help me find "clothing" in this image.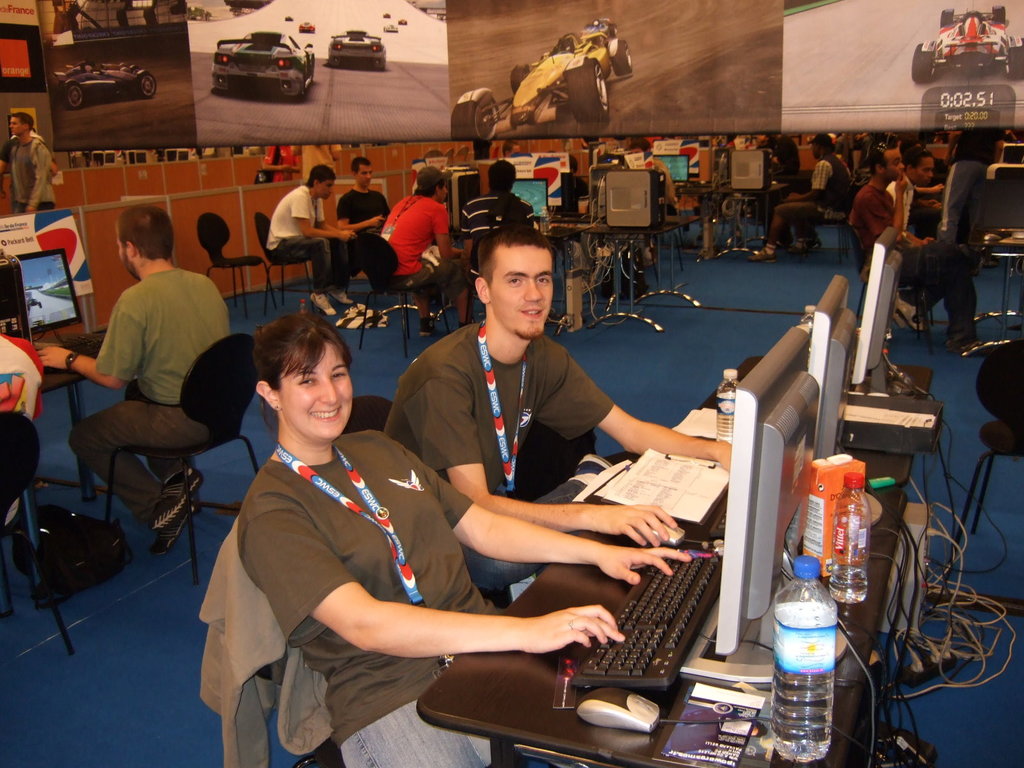
Found it: (1, 127, 57, 212).
